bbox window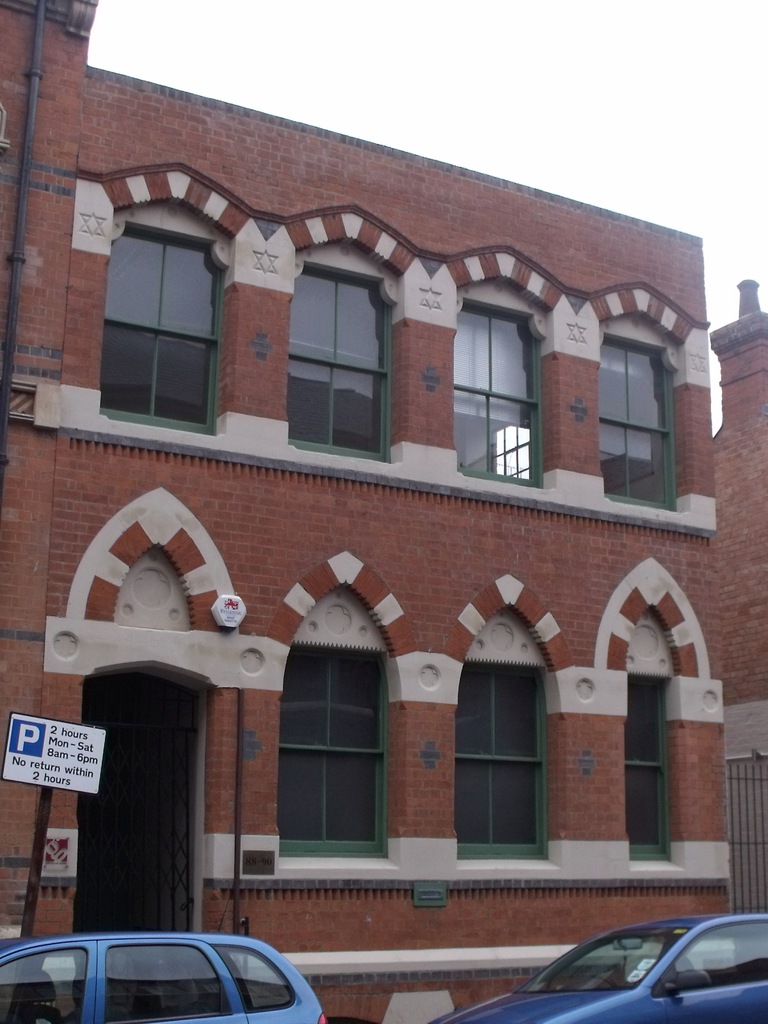
crop(444, 612, 547, 883)
